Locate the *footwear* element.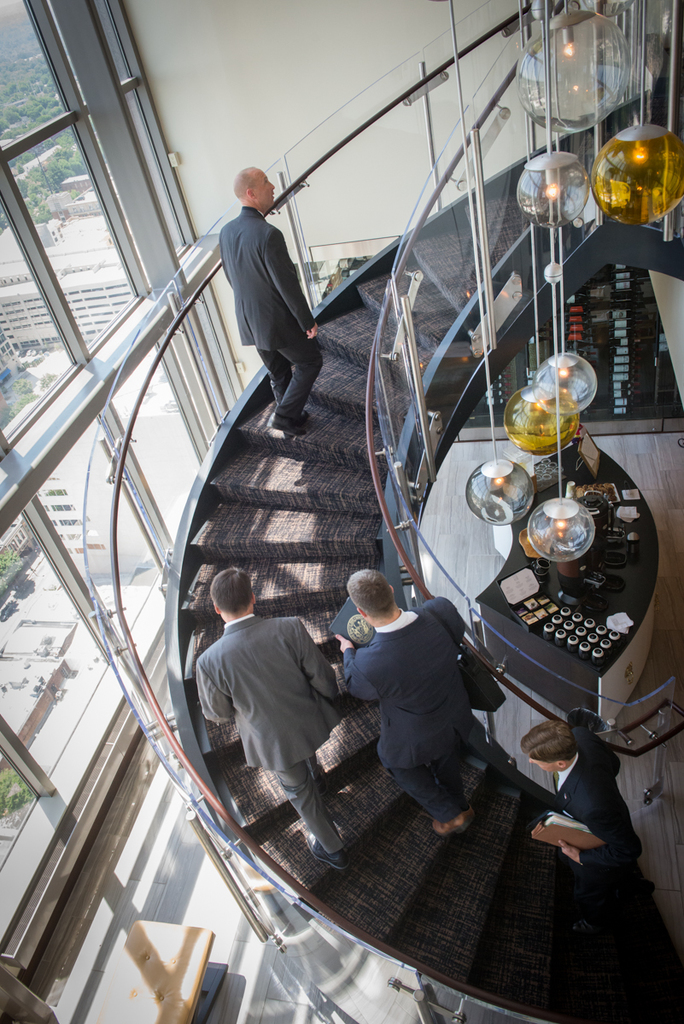
Element bbox: pyautogui.locateOnScreen(306, 835, 350, 872).
